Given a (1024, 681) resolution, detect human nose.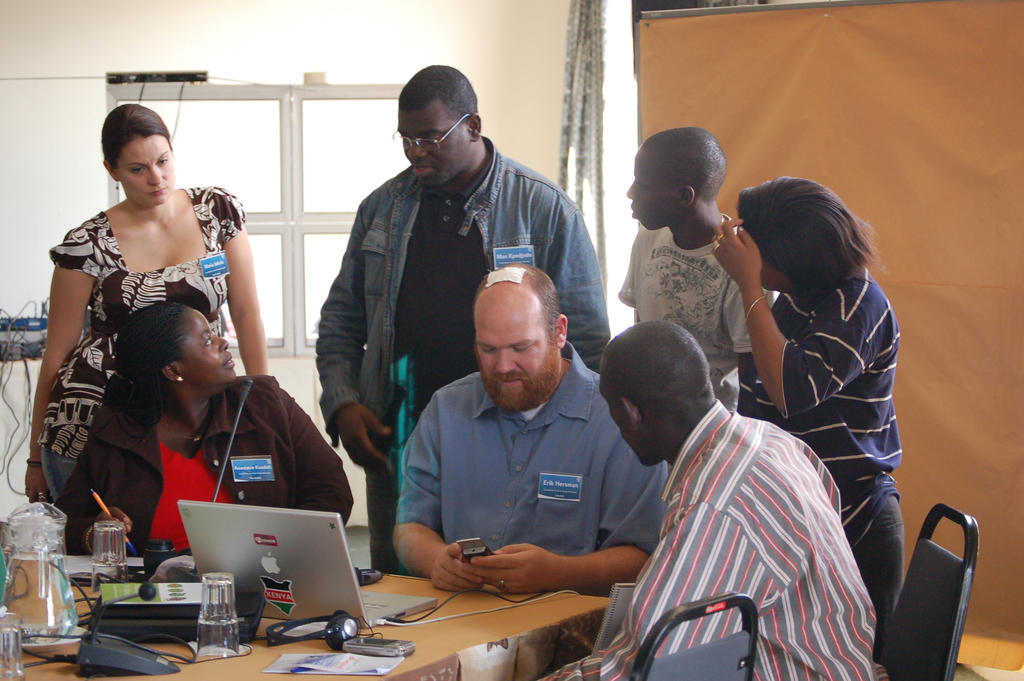
215 339 227 347.
